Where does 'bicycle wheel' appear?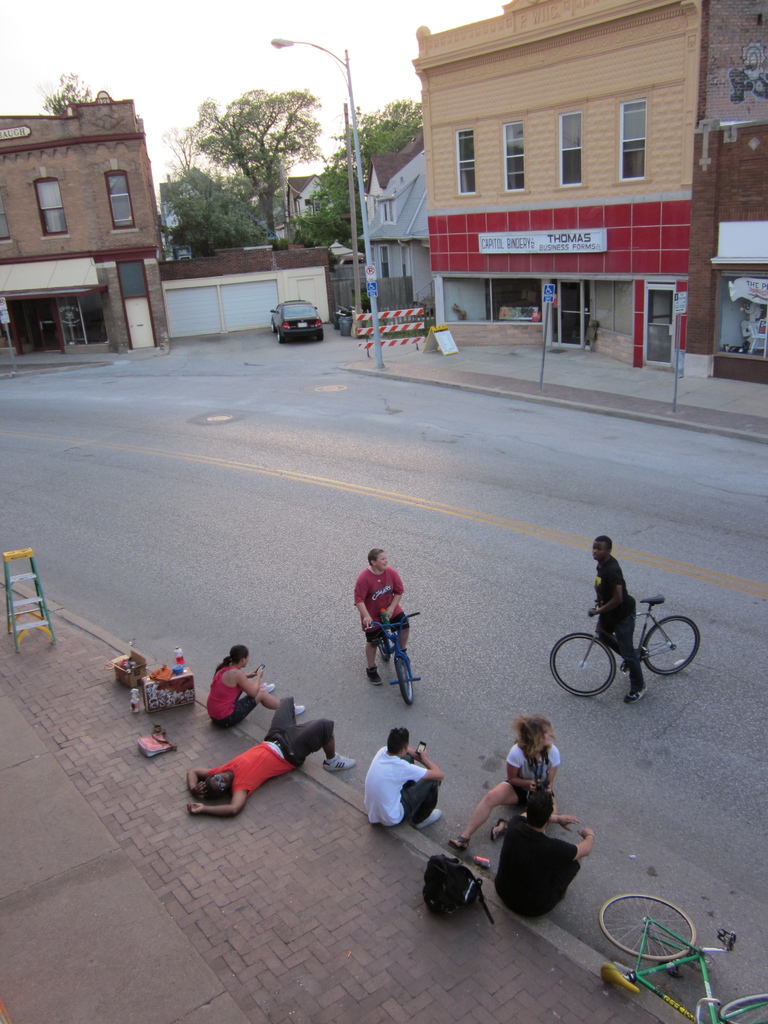
Appears at [391, 648, 417, 709].
